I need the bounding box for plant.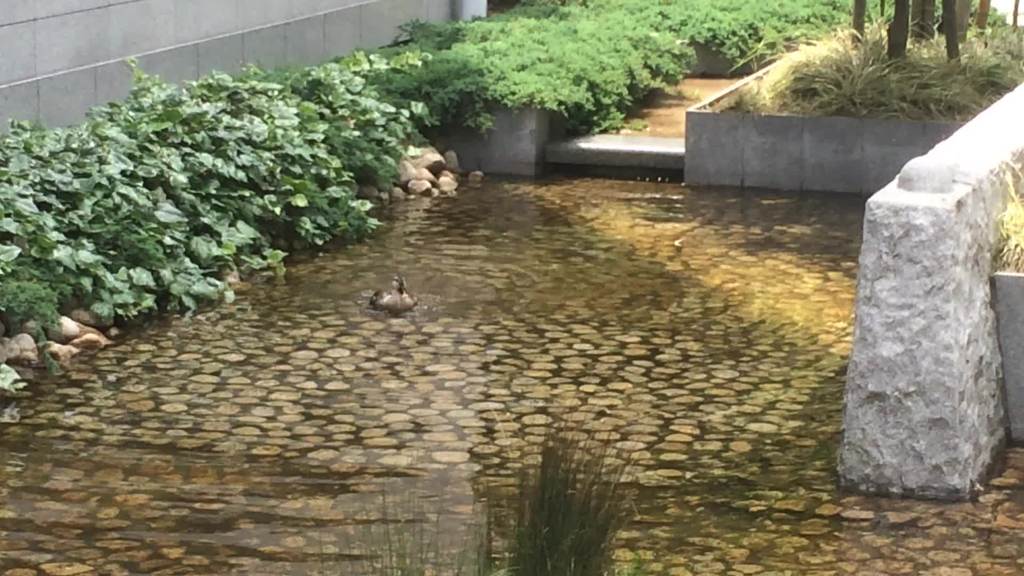
Here it is: (735,4,1023,116).
